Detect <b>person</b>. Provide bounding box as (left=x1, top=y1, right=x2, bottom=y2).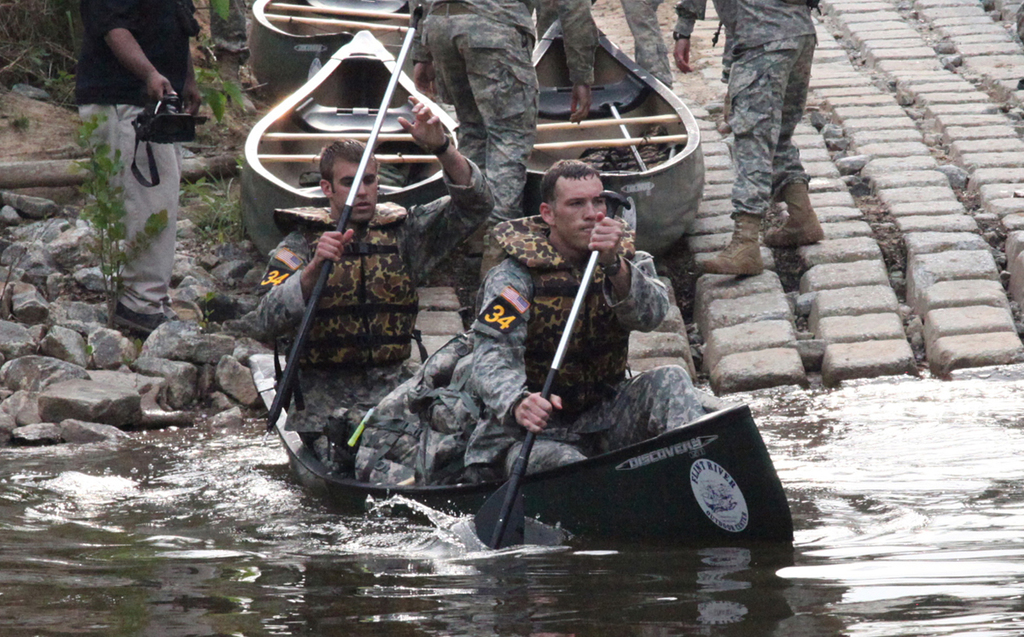
(left=415, top=0, right=602, bottom=232).
